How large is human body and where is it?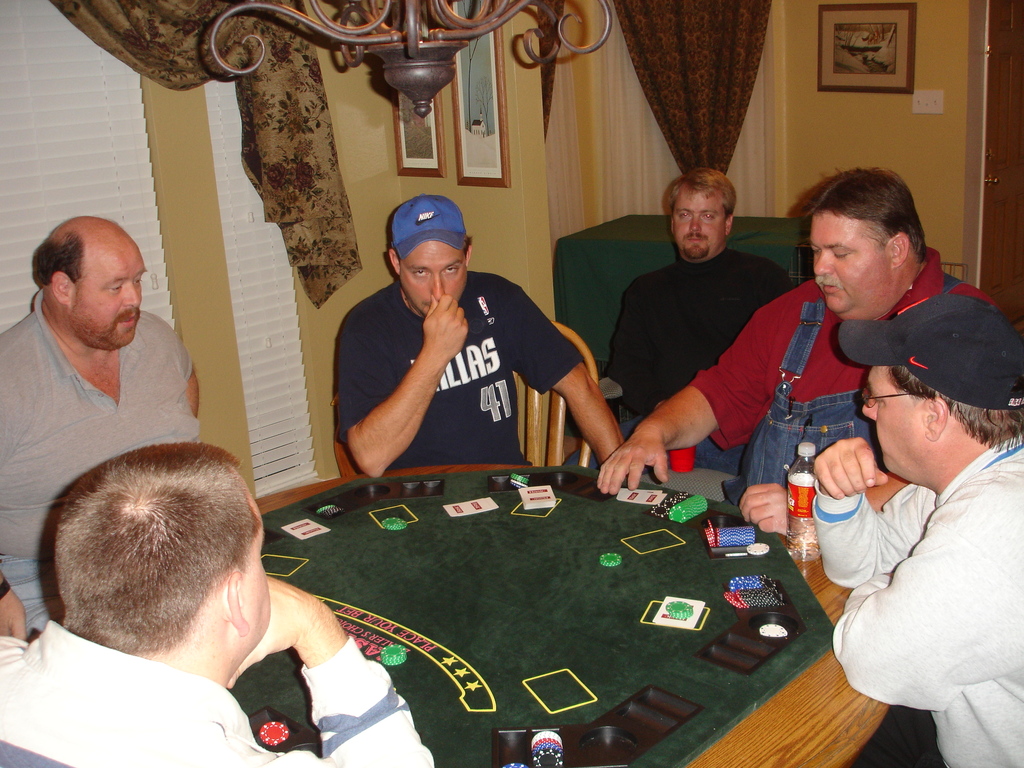
Bounding box: 808 297 1023 766.
